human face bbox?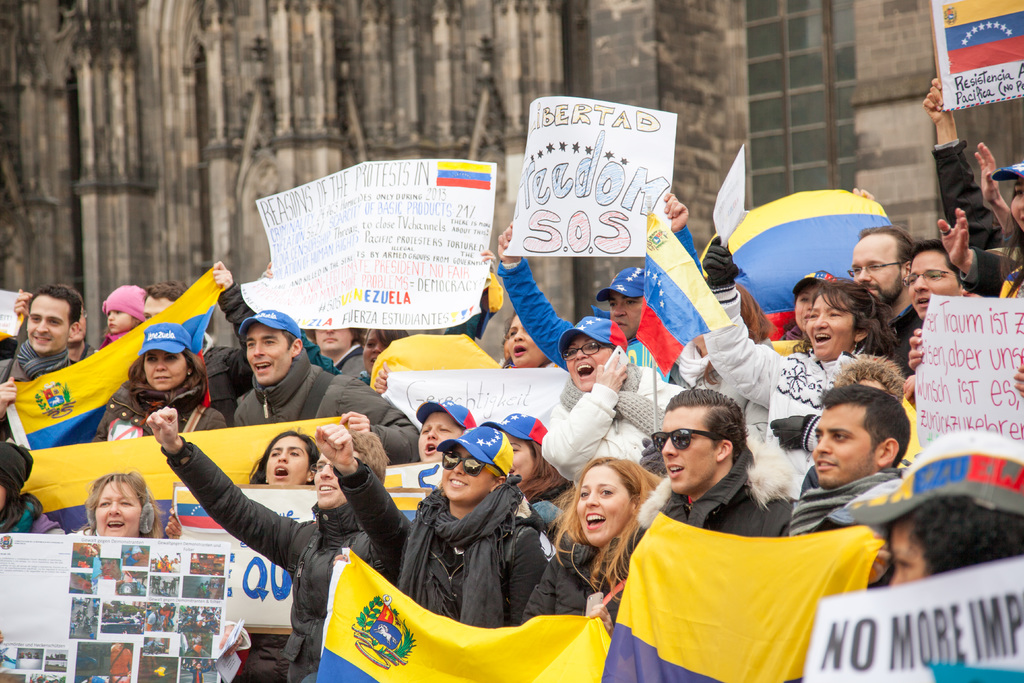
BBox(808, 403, 875, 482)
